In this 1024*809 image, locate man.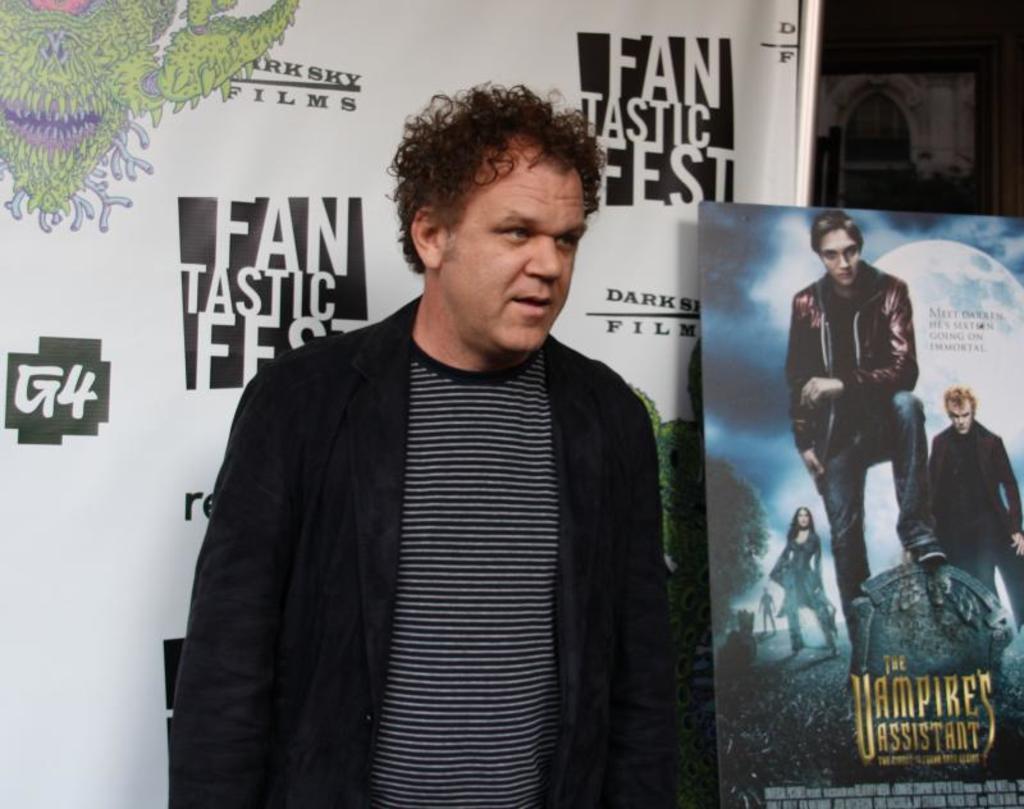
Bounding box: BBox(929, 390, 1023, 625).
